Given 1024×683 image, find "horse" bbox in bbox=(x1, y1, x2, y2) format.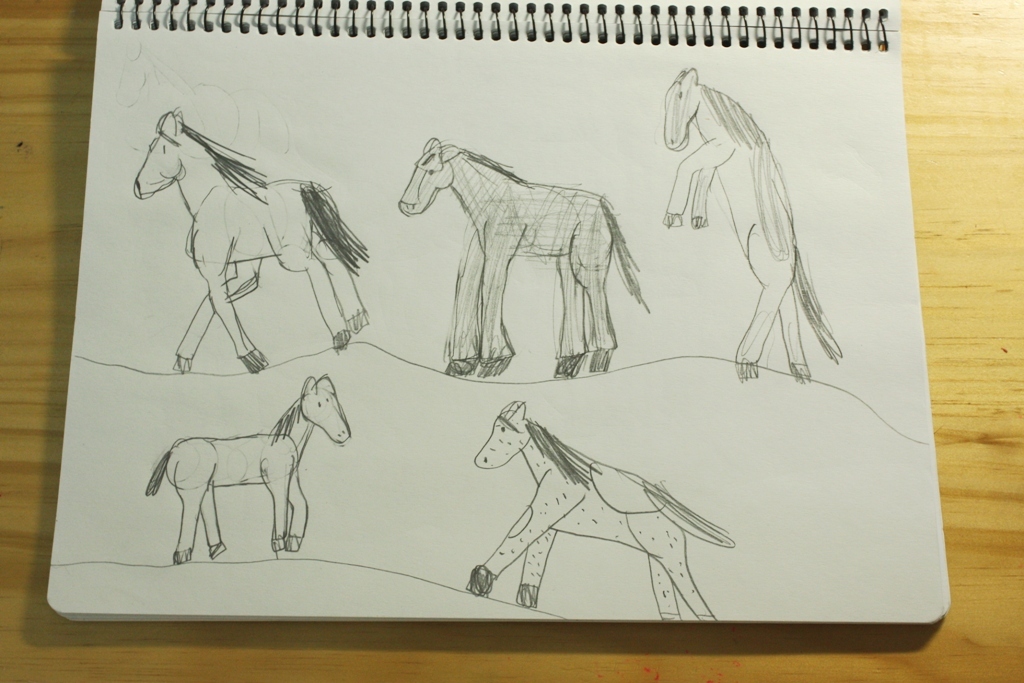
bbox=(658, 61, 848, 381).
